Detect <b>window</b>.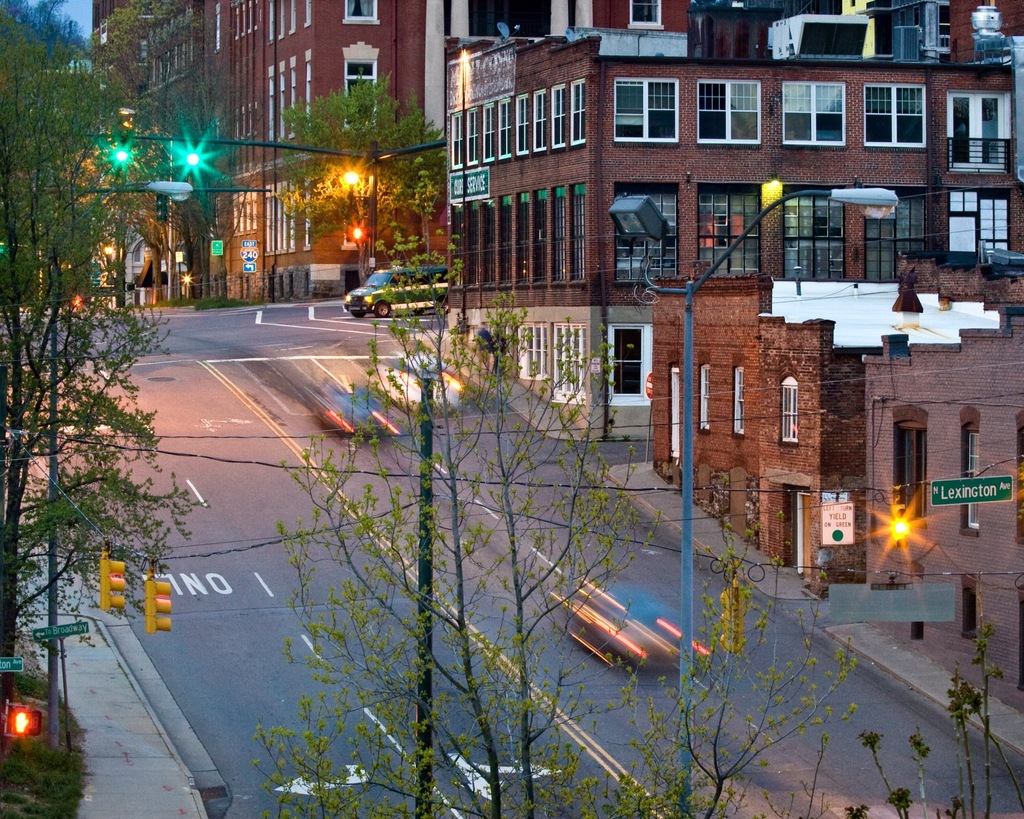
Detected at (780,79,847,150).
